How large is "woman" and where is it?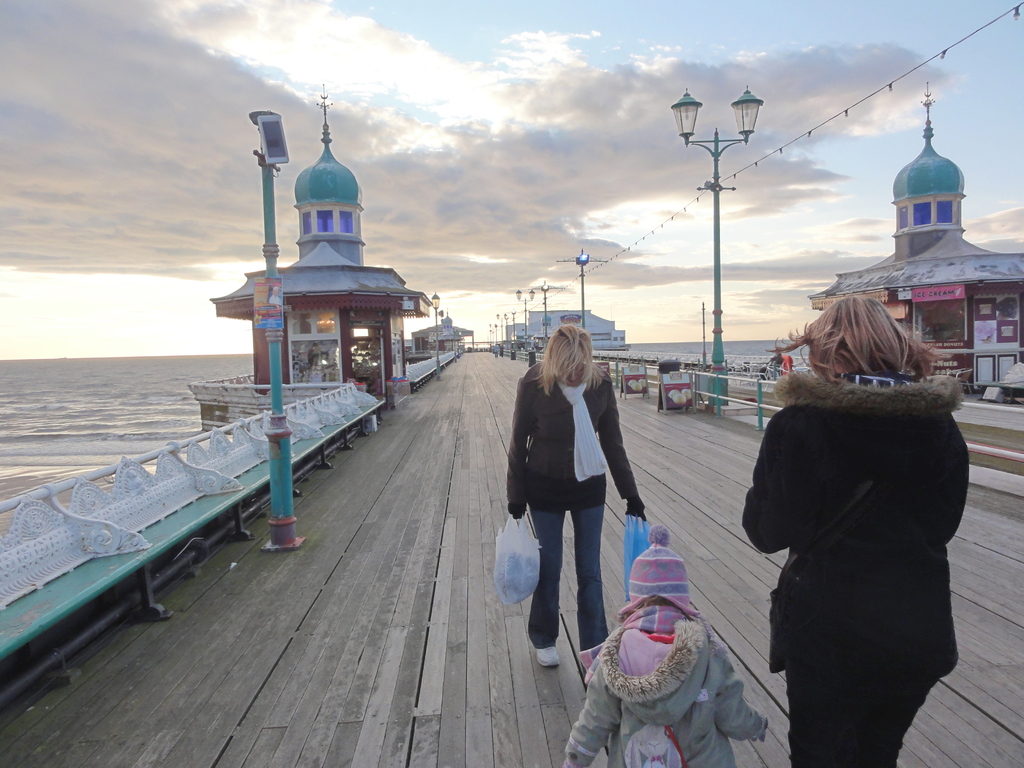
Bounding box: [left=509, top=316, right=641, bottom=684].
